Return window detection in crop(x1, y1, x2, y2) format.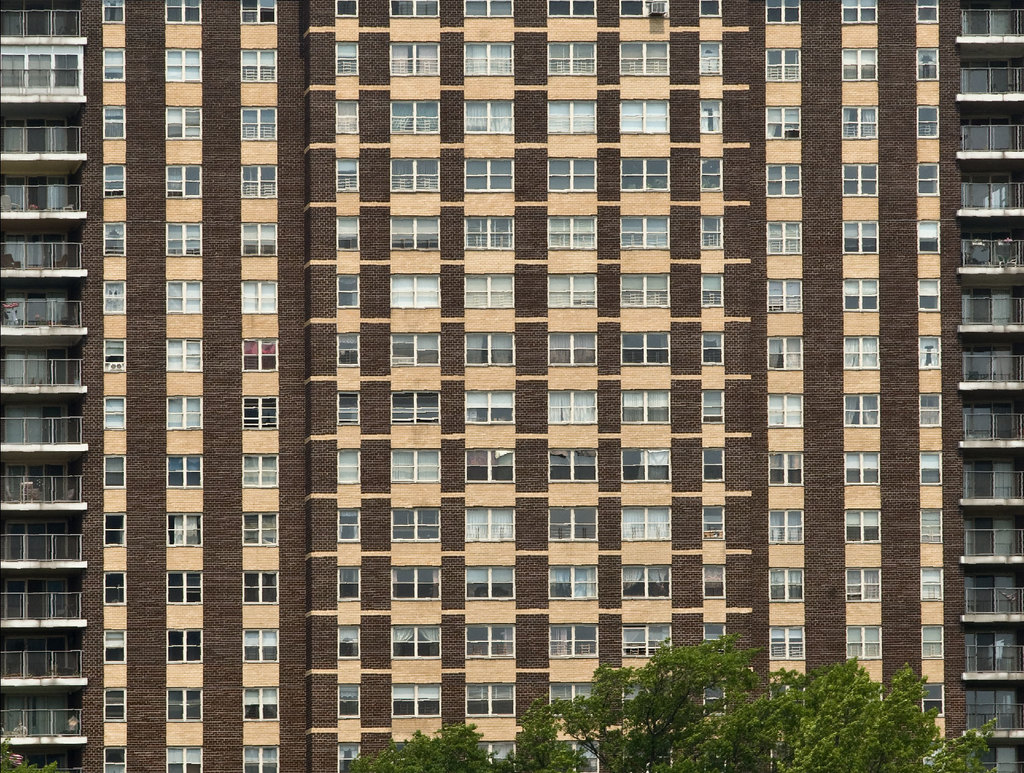
crop(104, 690, 127, 724).
